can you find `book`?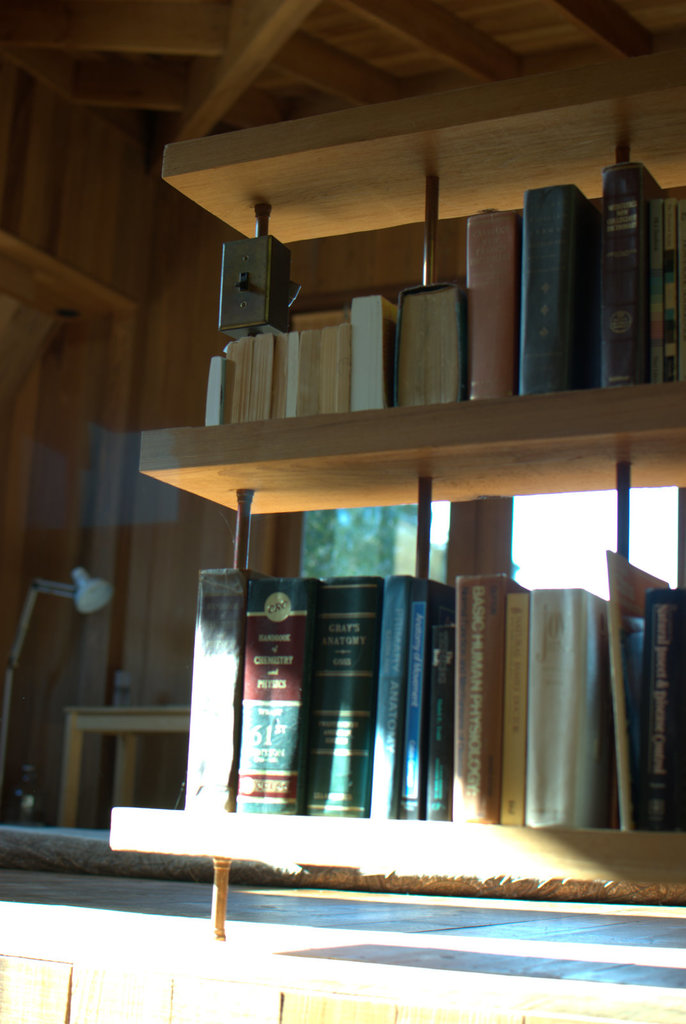
Yes, bounding box: bbox=(238, 572, 333, 813).
